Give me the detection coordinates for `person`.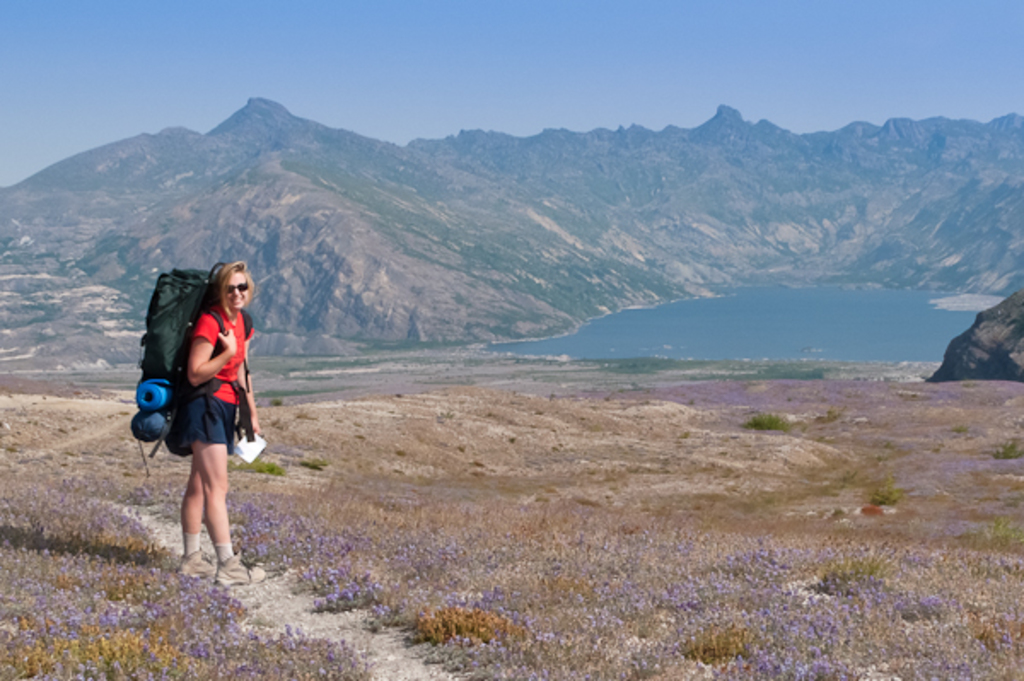
<bbox>147, 249, 266, 517</bbox>.
